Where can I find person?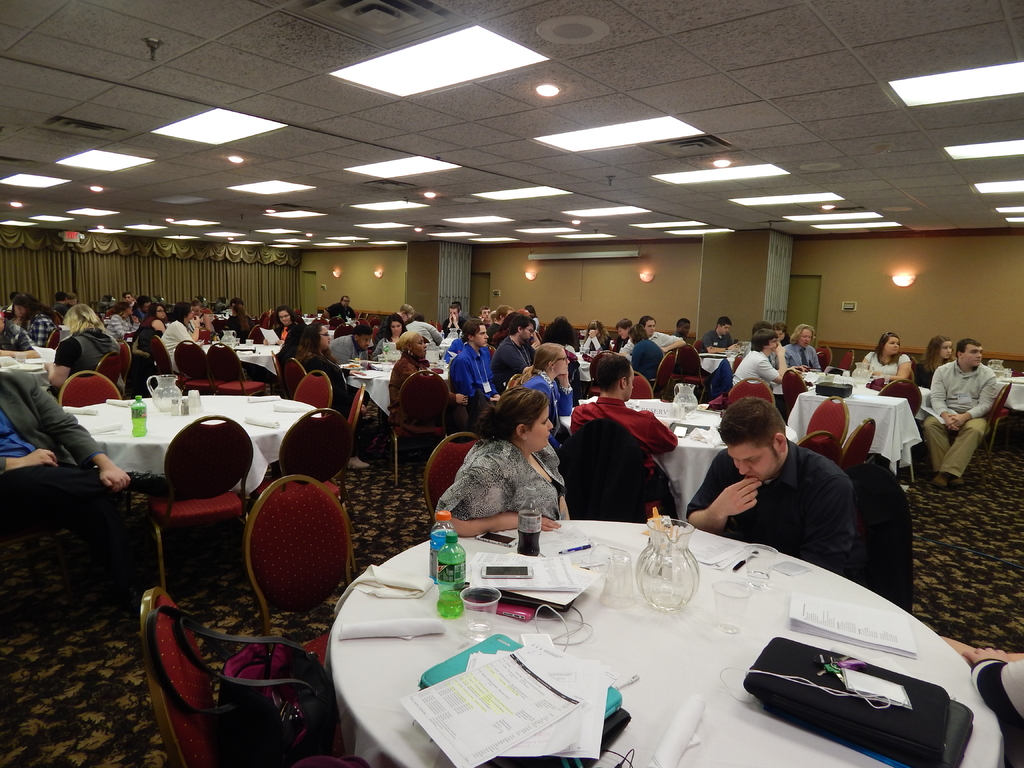
You can find it at pyautogui.locateOnScreen(856, 330, 916, 386).
